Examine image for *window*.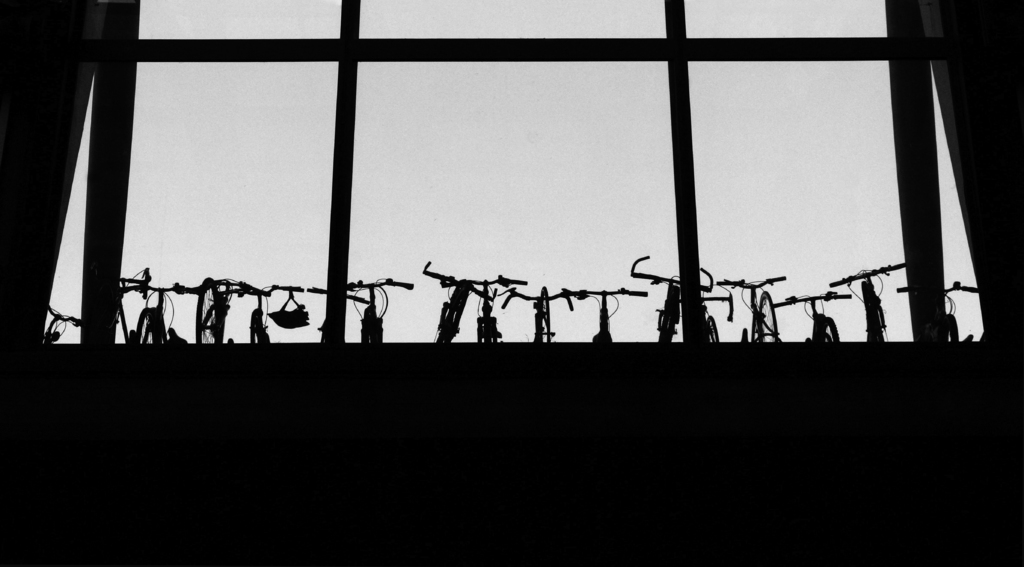
Examination result: [86,0,348,343].
